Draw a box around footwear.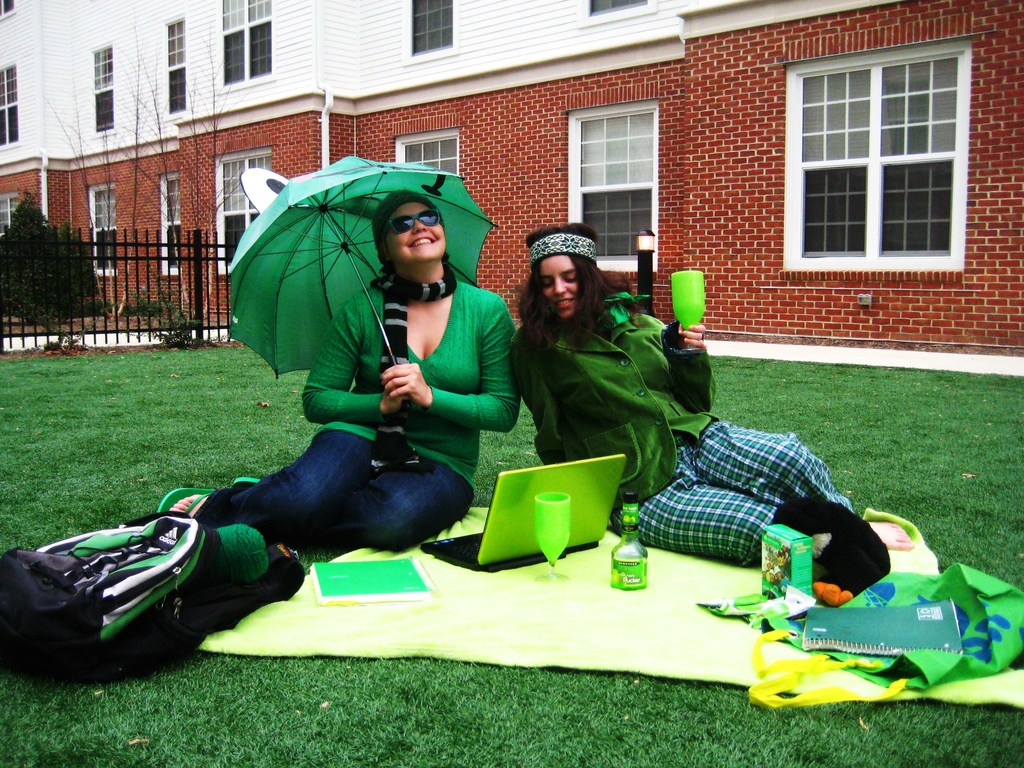
box=[156, 488, 214, 516].
